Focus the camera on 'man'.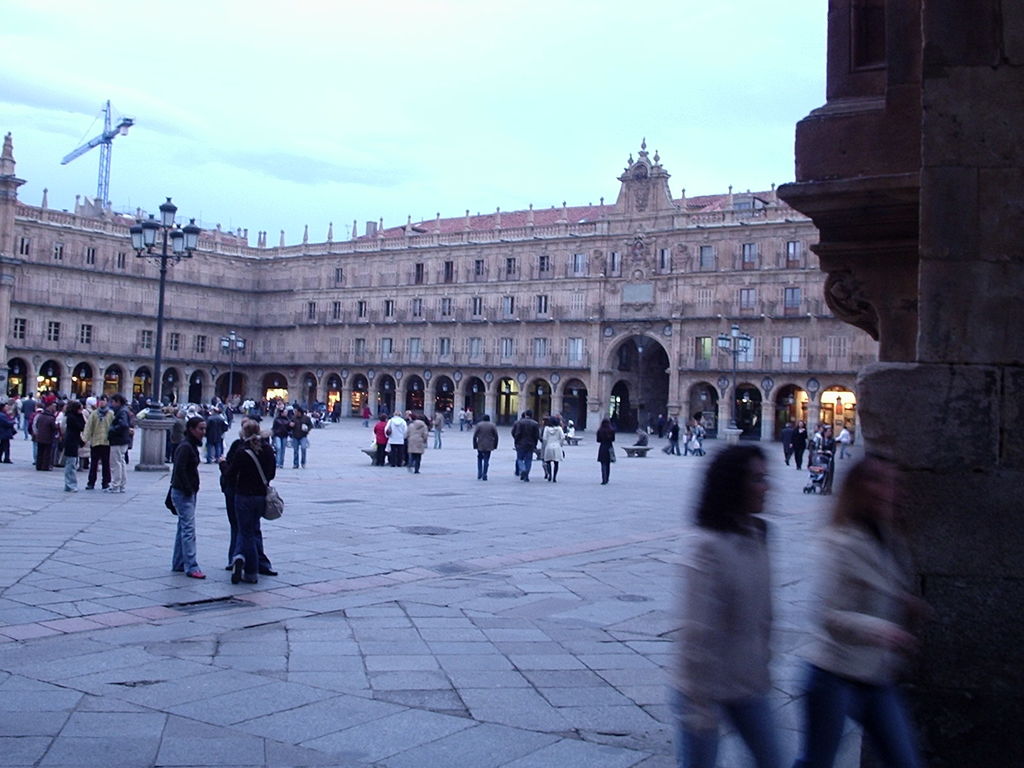
Focus region: crop(515, 413, 543, 481).
